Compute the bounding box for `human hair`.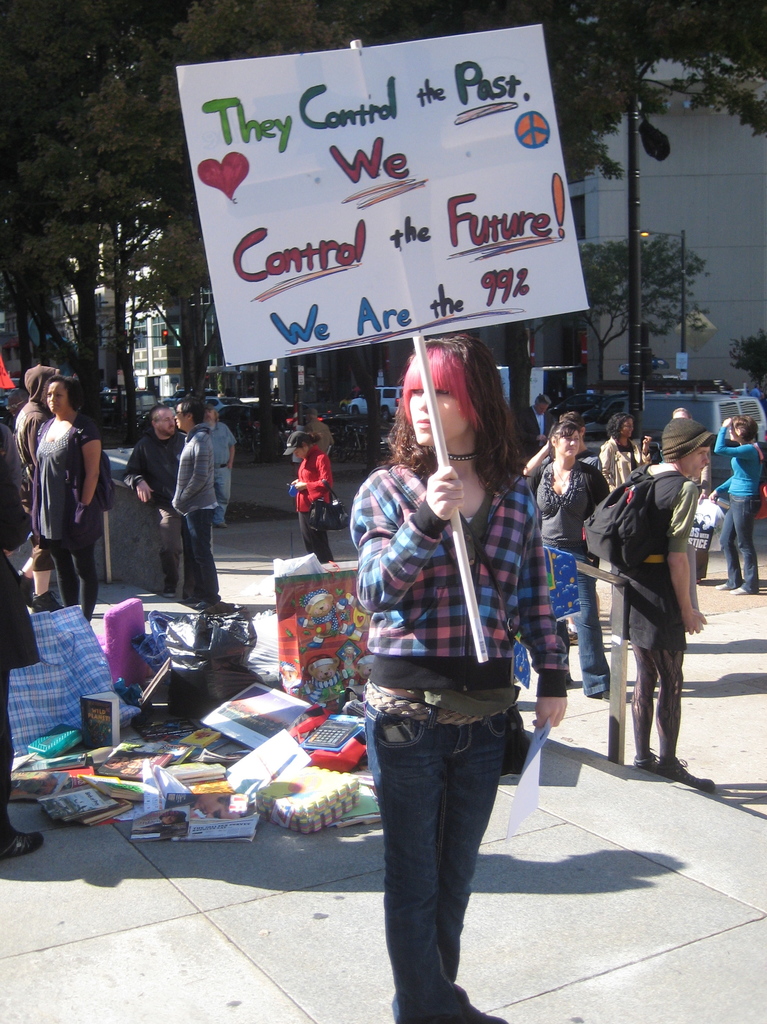
<region>549, 419, 579, 462</region>.
